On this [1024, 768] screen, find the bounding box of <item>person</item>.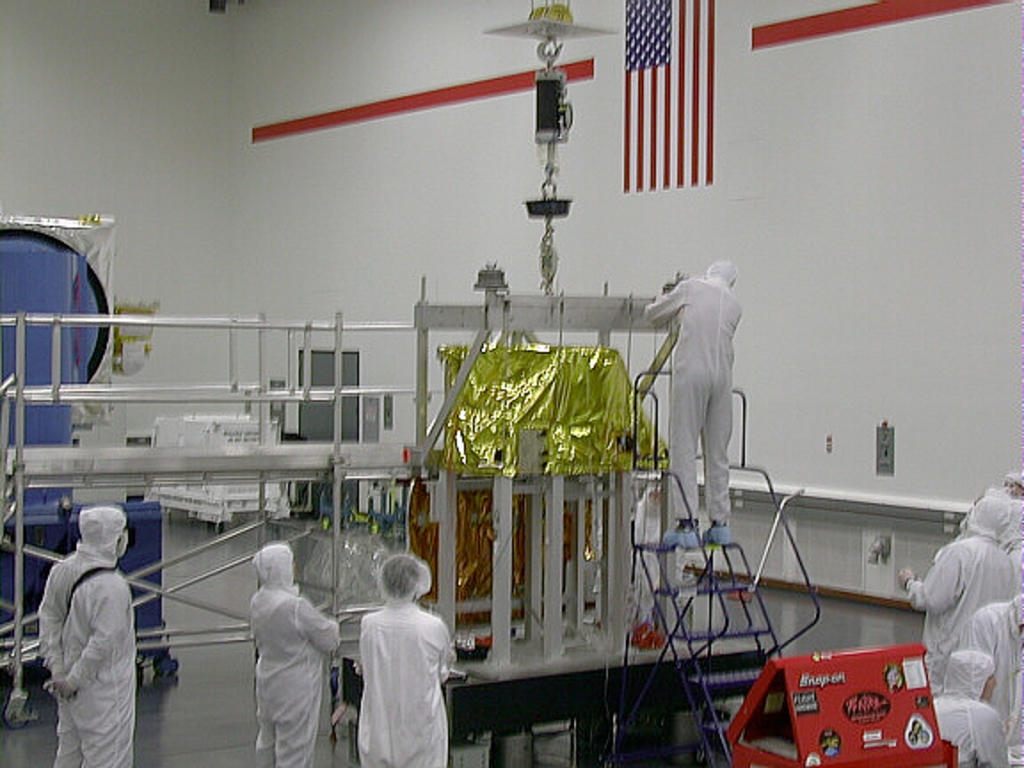
Bounding box: box=[896, 475, 1022, 670].
